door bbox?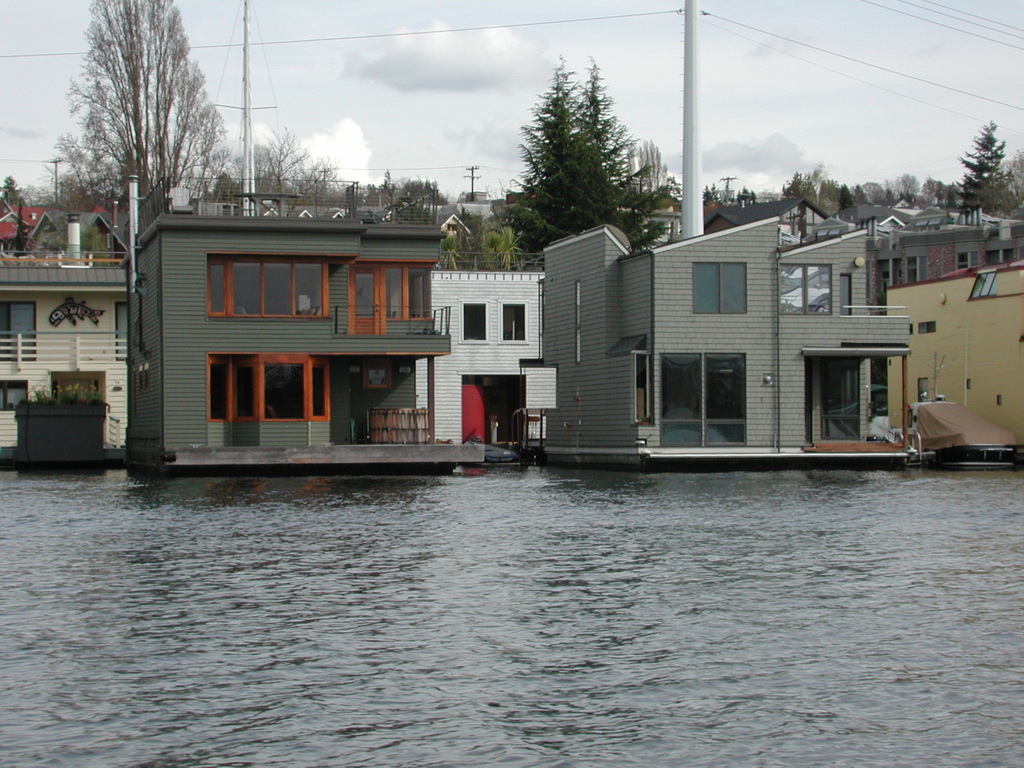
locate(821, 358, 861, 442)
